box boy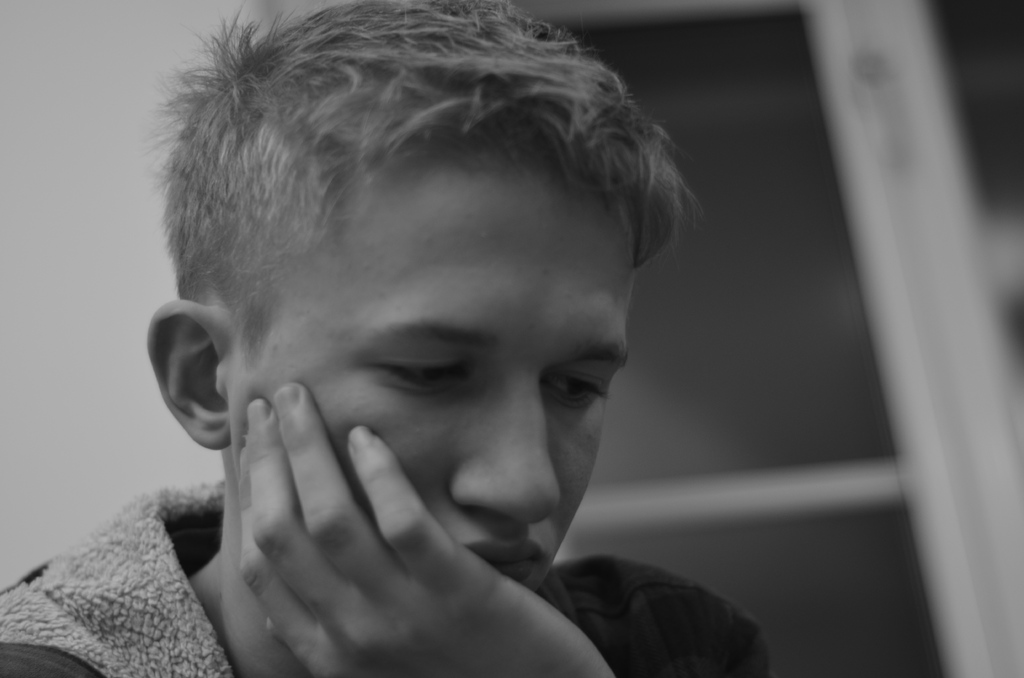
left=124, top=0, right=790, bottom=677
